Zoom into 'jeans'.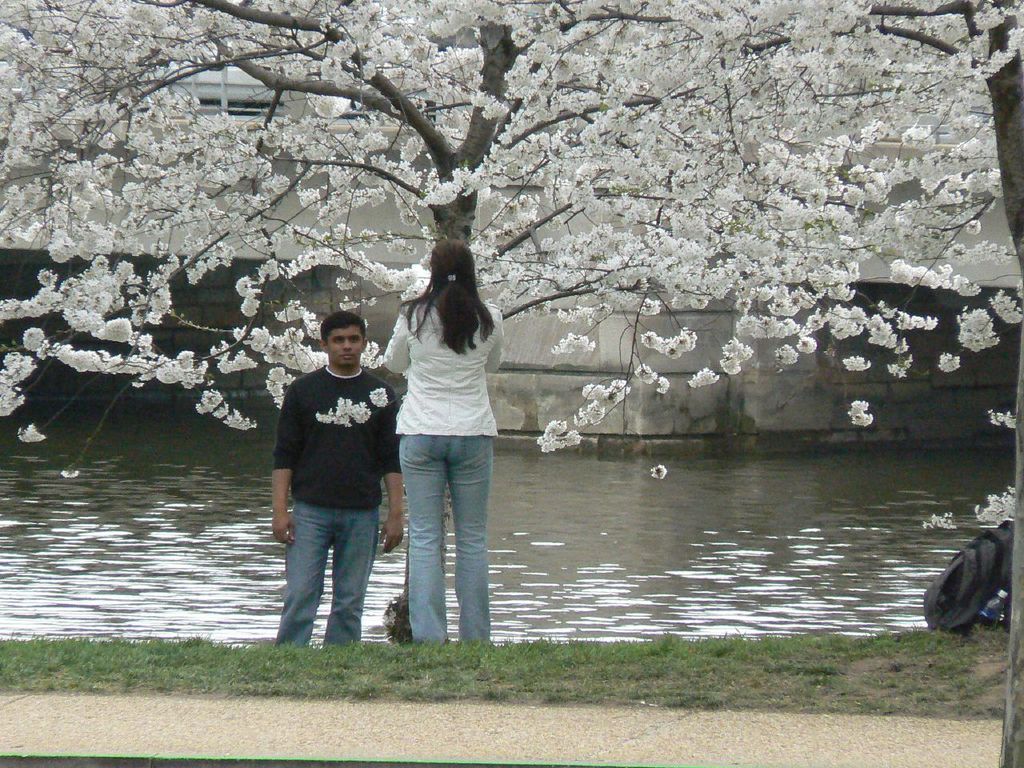
Zoom target: bbox=(397, 437, 489, 646).
